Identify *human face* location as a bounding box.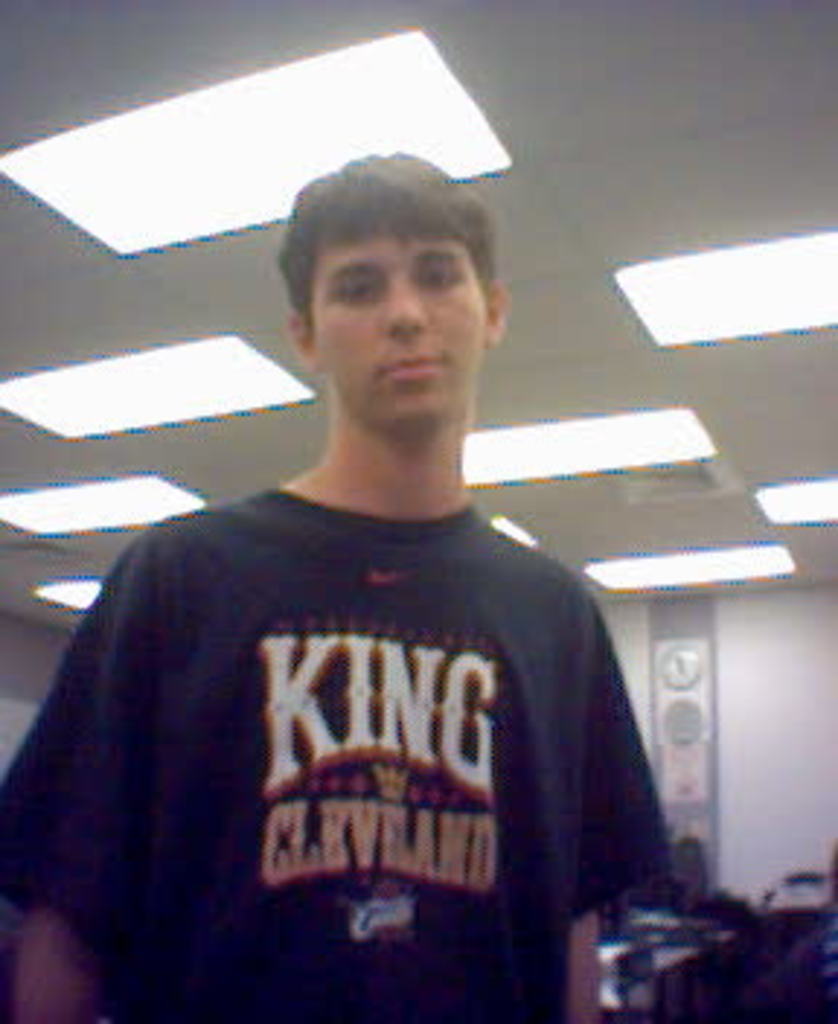
box=[306, 230, 489, 442].
